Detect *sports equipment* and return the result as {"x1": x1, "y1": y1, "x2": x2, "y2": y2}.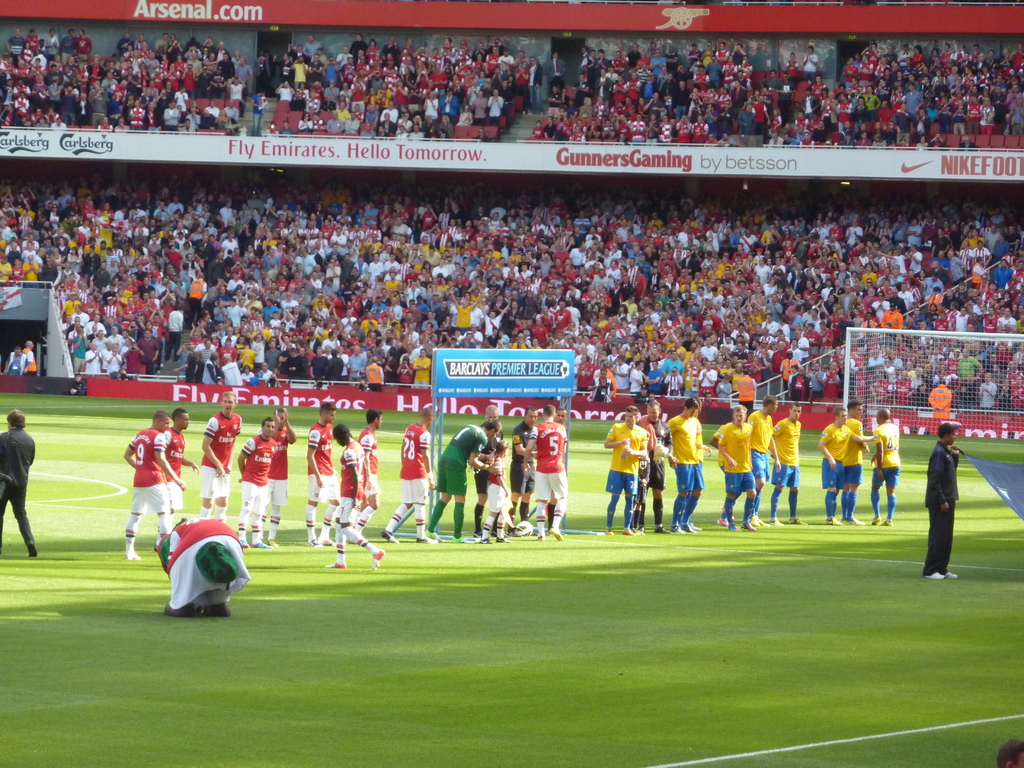
{"x1": 236, "y1": 538, "x2": 250, "y2": 552}.
